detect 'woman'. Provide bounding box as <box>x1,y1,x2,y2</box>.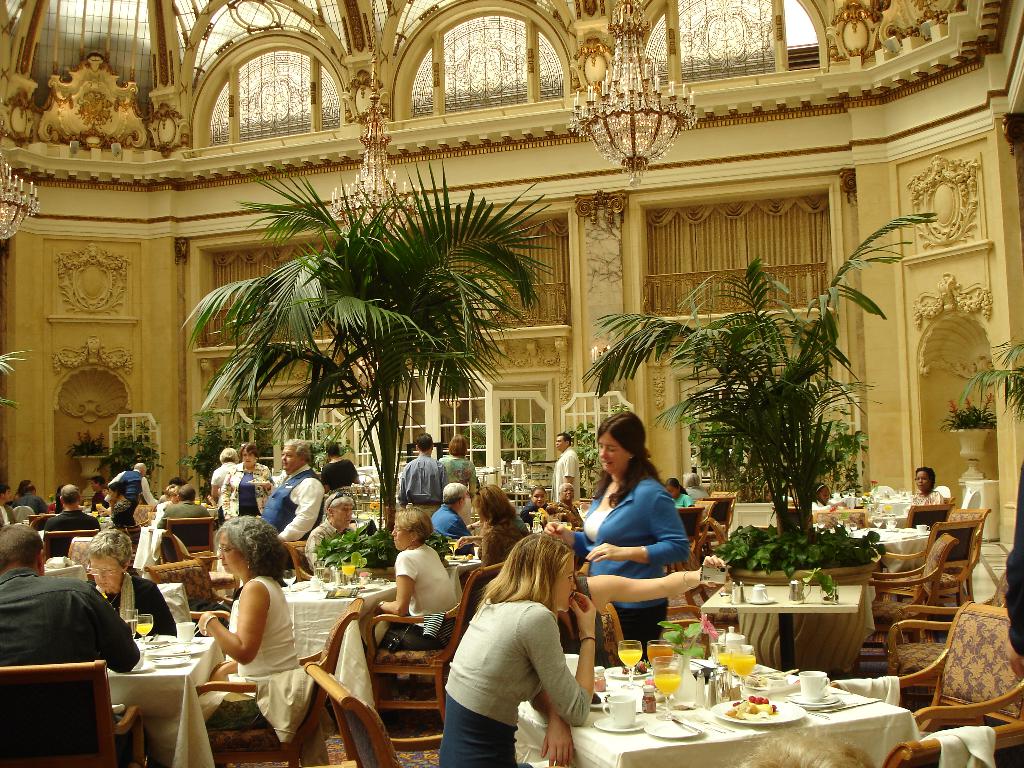
<box>319,441,358,498</box>.
